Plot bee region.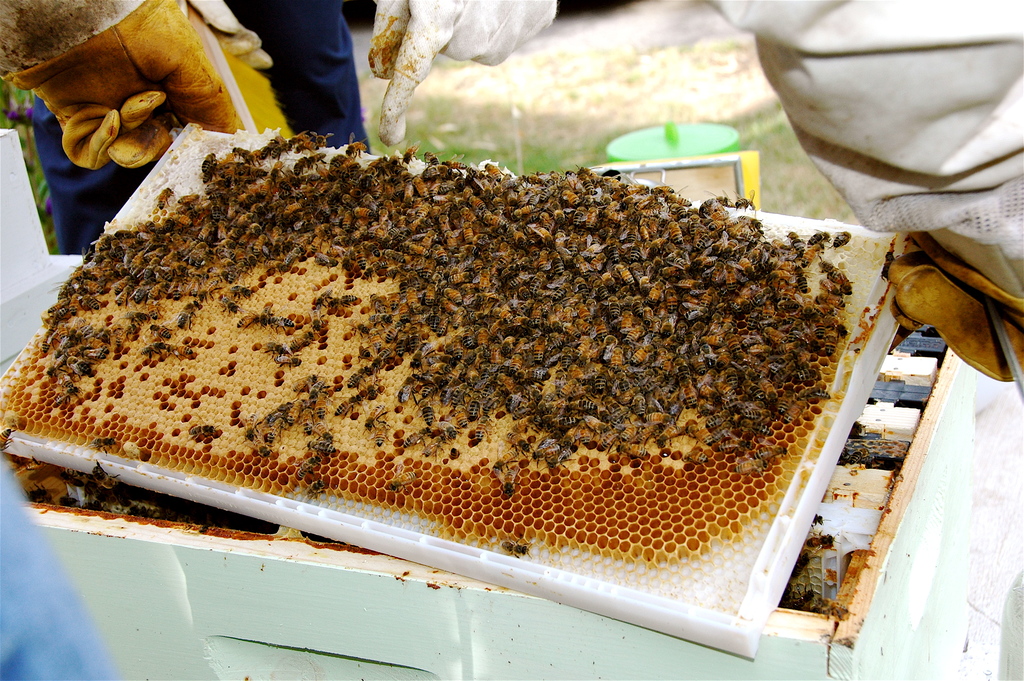
Plotted at bbox=(275, 348, 300, 366).
